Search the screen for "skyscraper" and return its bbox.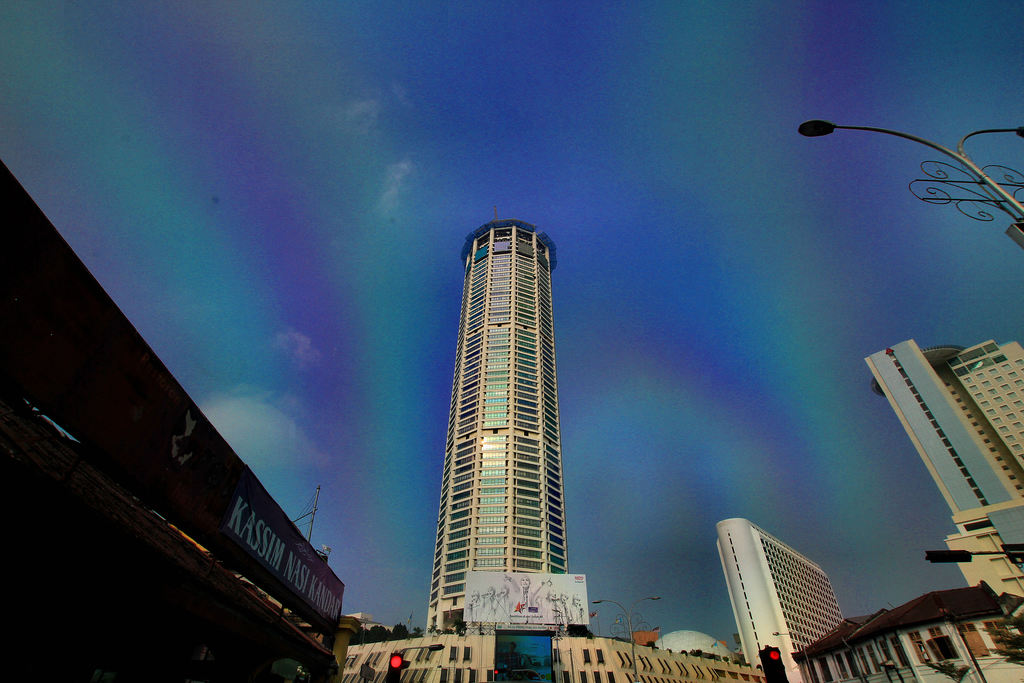
Found: (706, 520, 852, 682).
